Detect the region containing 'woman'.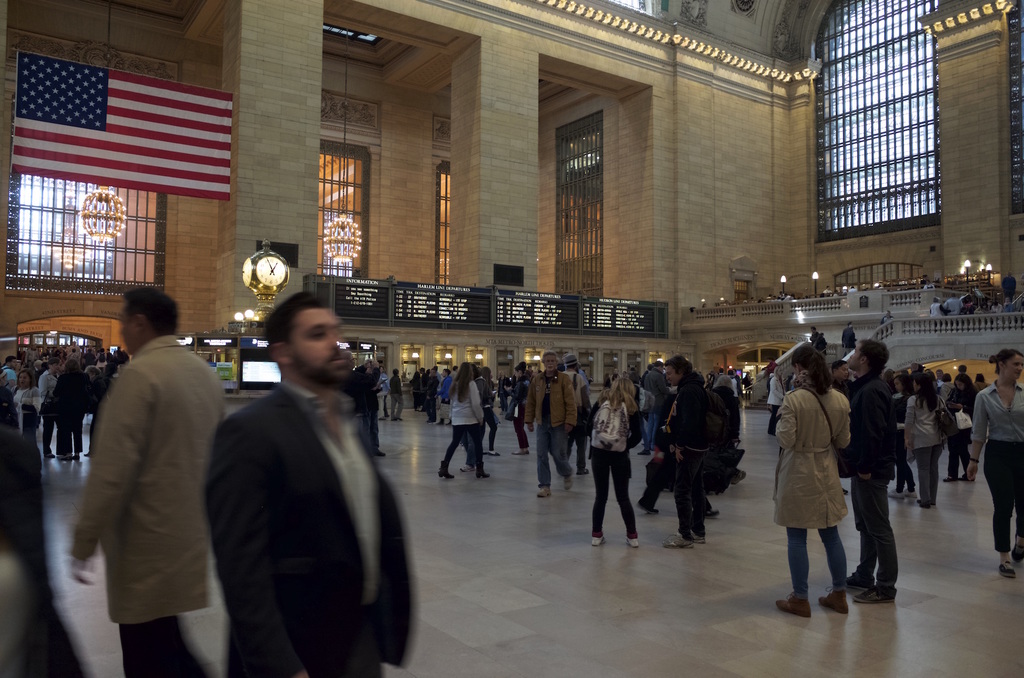
(505,357,532,456).
